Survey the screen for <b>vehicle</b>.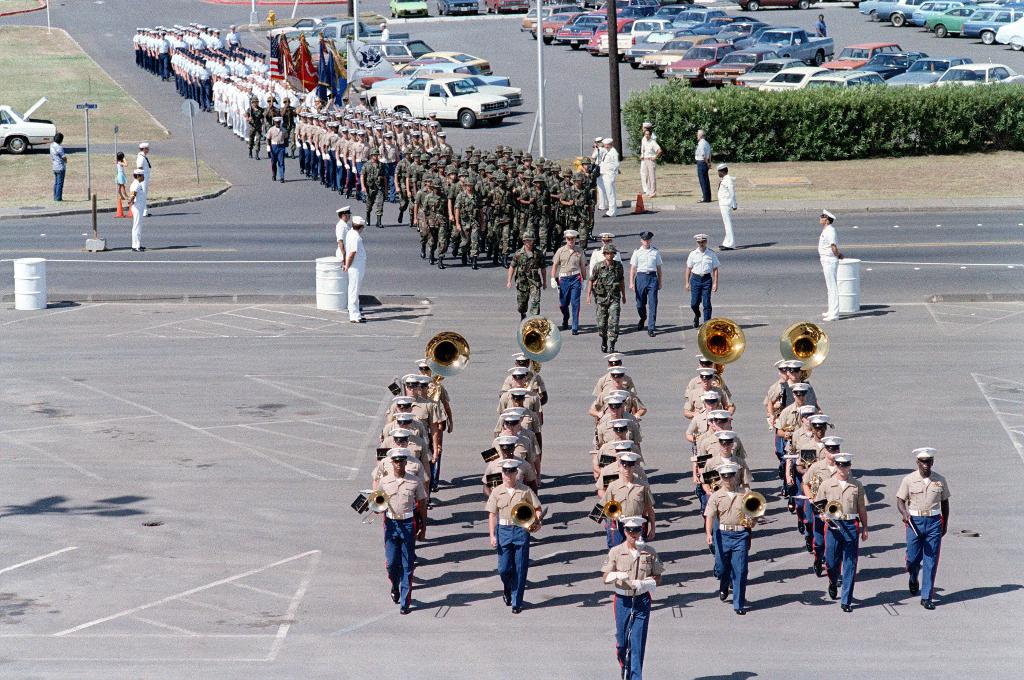
Survey found: 278, 23, 410, 56.
